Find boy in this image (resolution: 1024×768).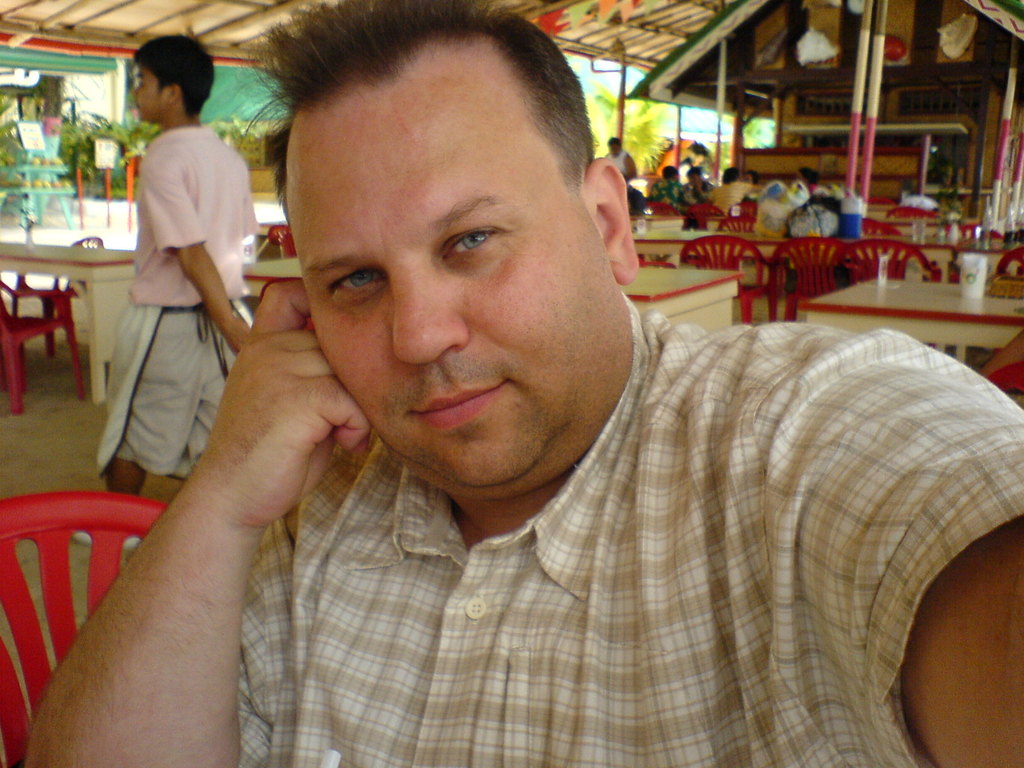
box=[95, 0, 941, 767].
